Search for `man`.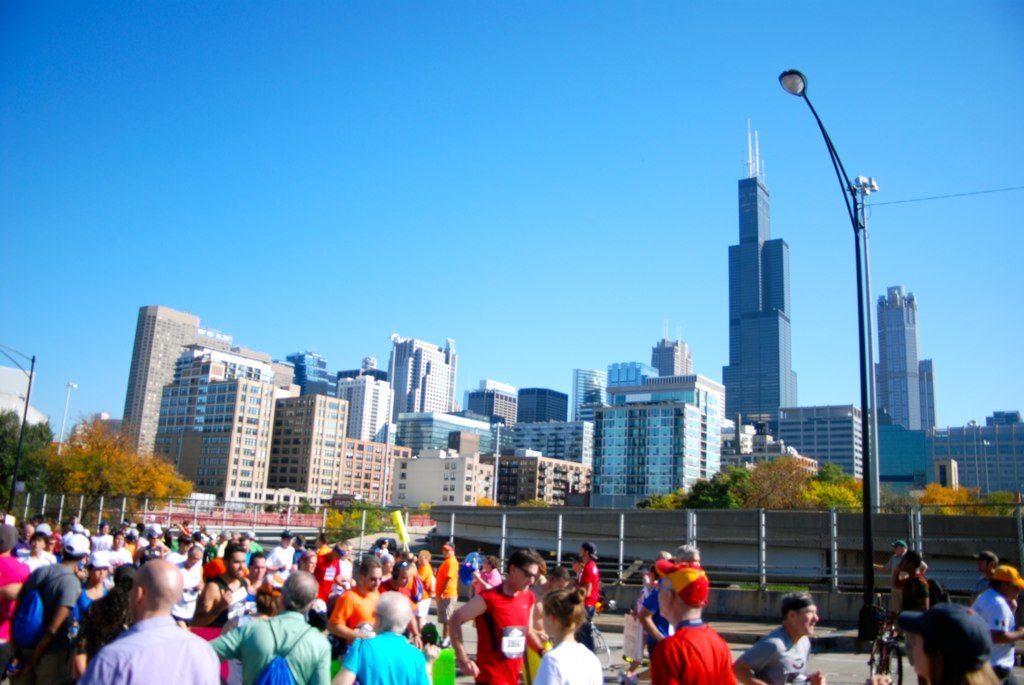
Found at x1=176 y1=547 x2=214 y2=626.
